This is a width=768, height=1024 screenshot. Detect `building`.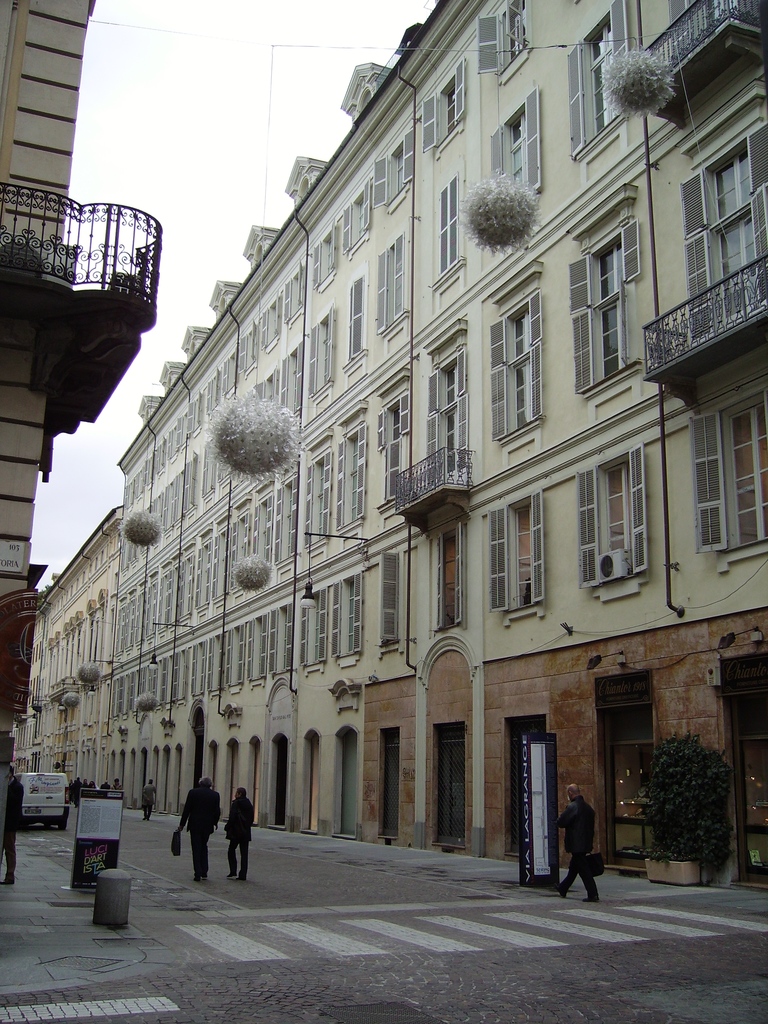
0/0/162/850.
